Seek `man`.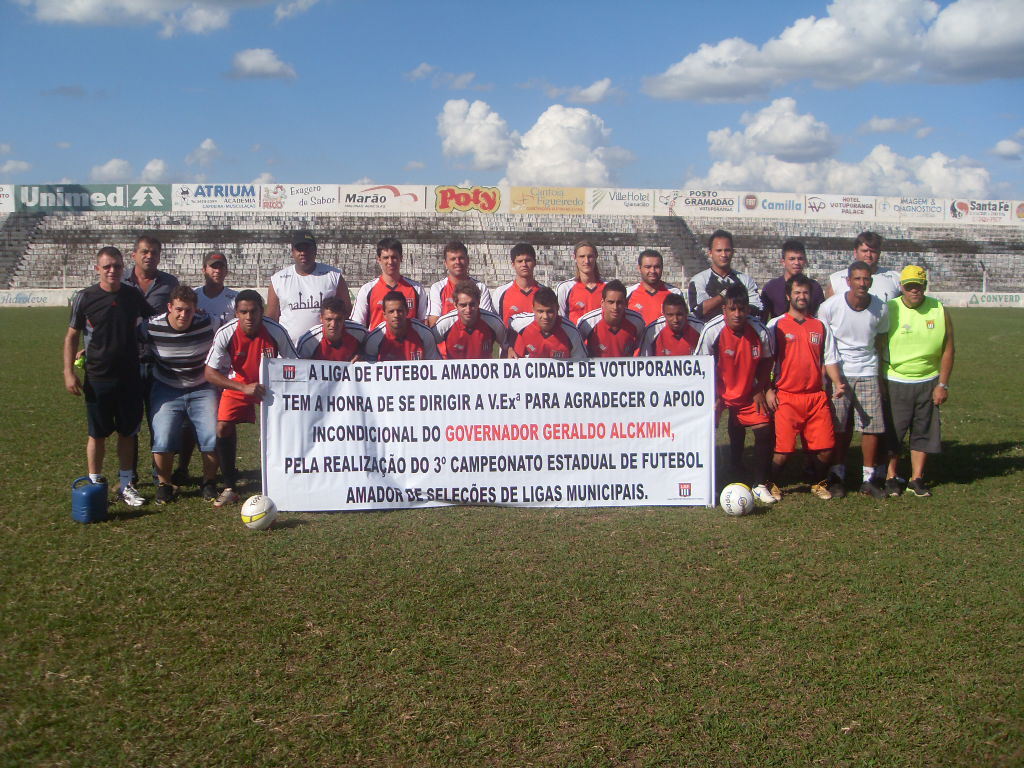
bbox=(562, 272, 643, 362).
